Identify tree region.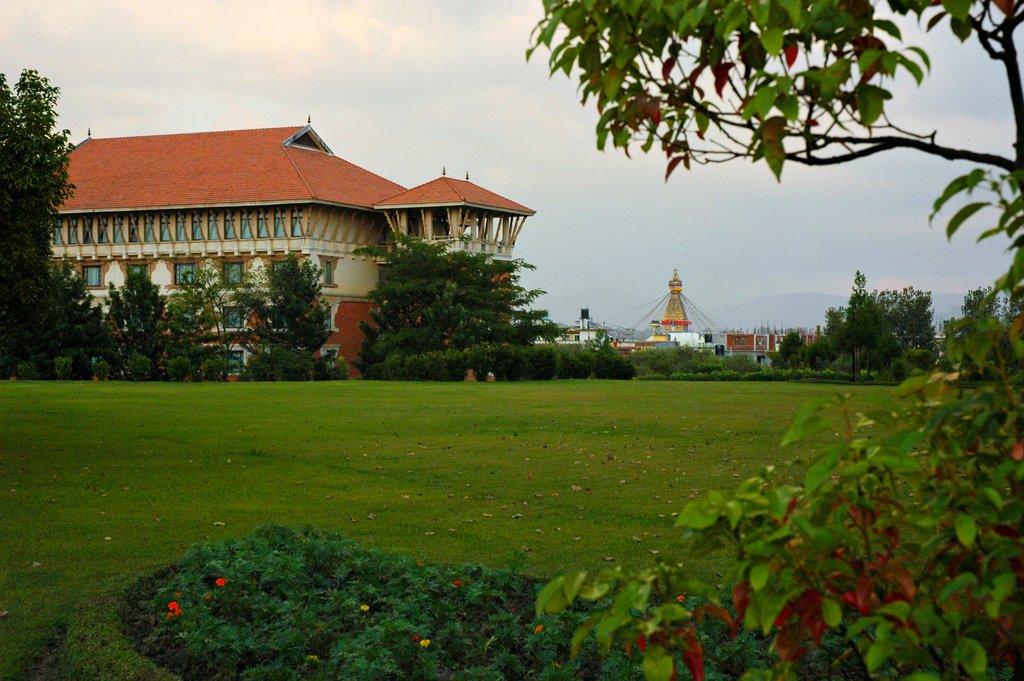
Region: (767,332,814,382).
